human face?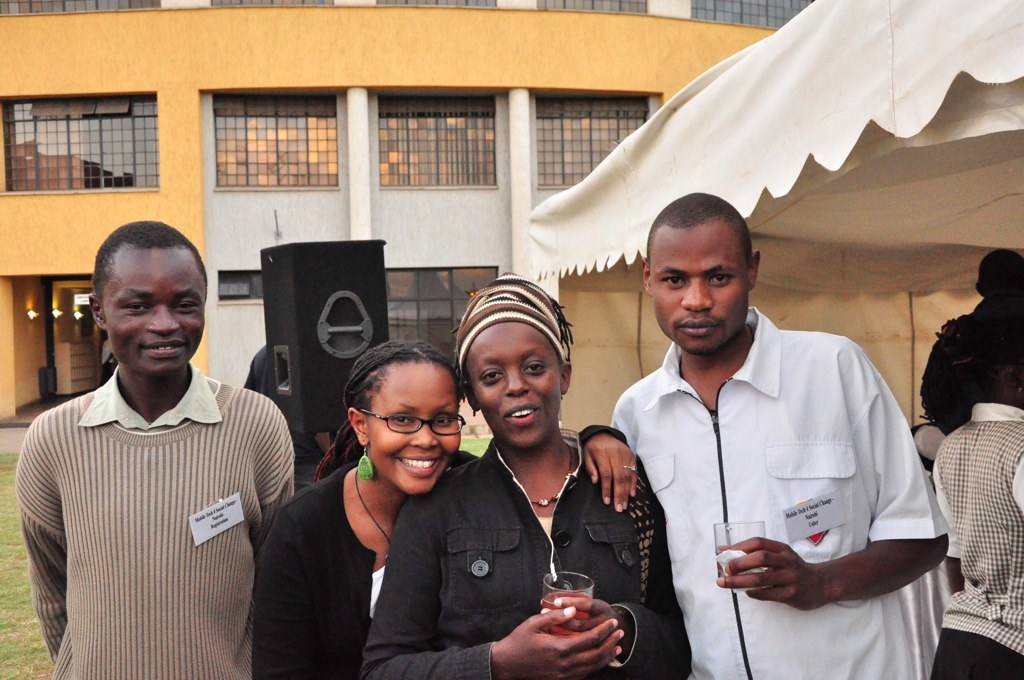
x1=651 y1=234 x2=748 y2=356
